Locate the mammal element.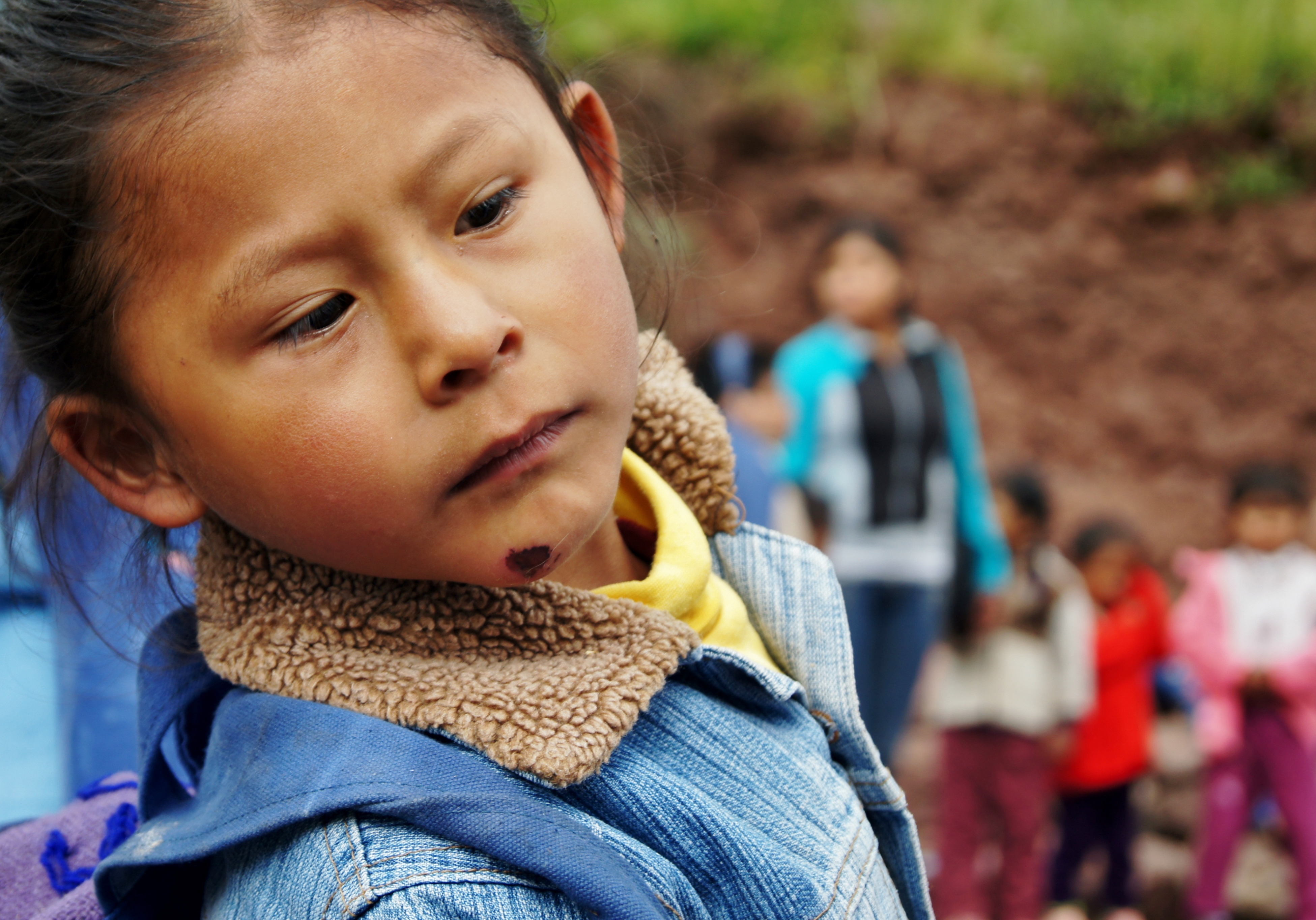
Element bbox: select_region(0, 23, 293, 306).
